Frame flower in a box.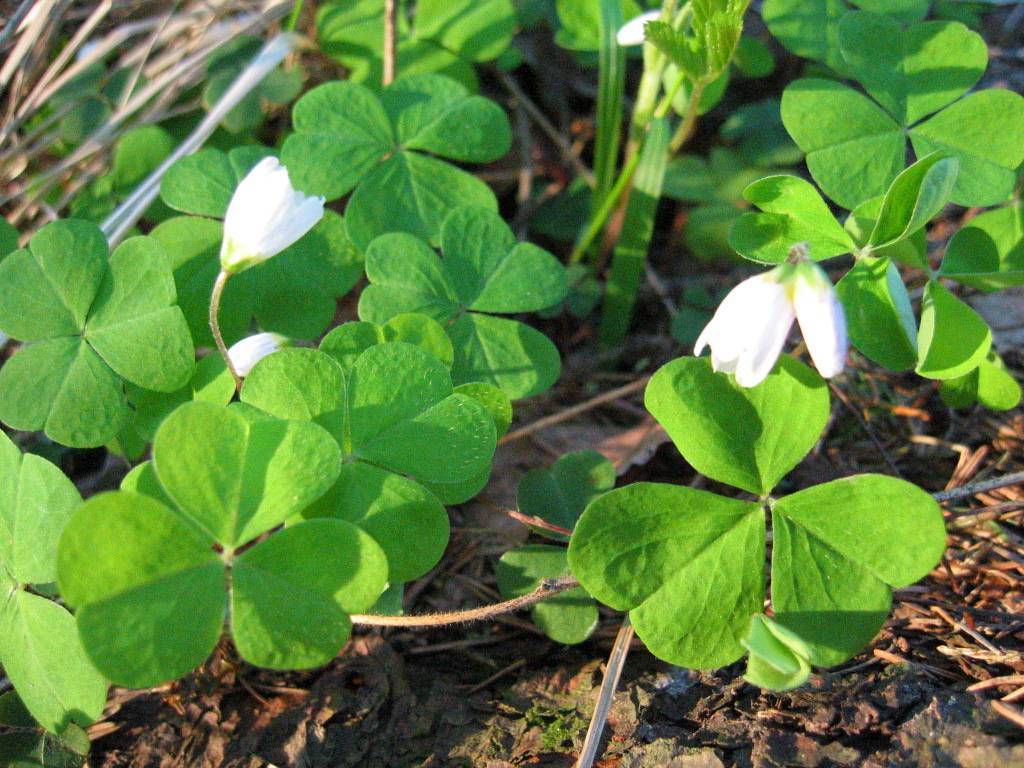
[221,325,287,383].
